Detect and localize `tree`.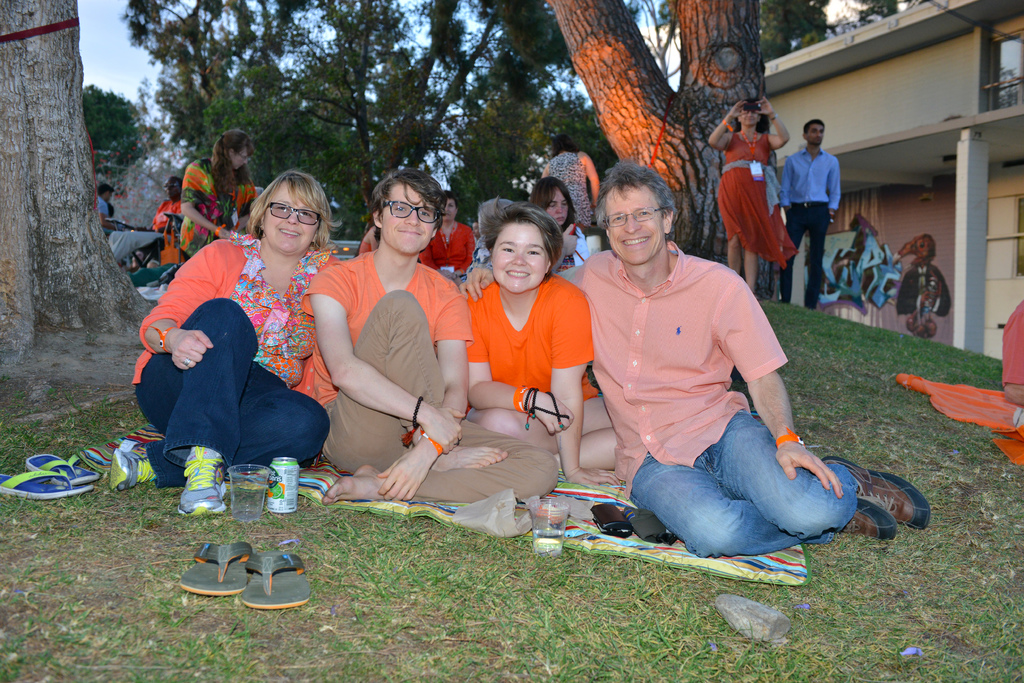
Localized at detection(0, 0, 170, 395).
